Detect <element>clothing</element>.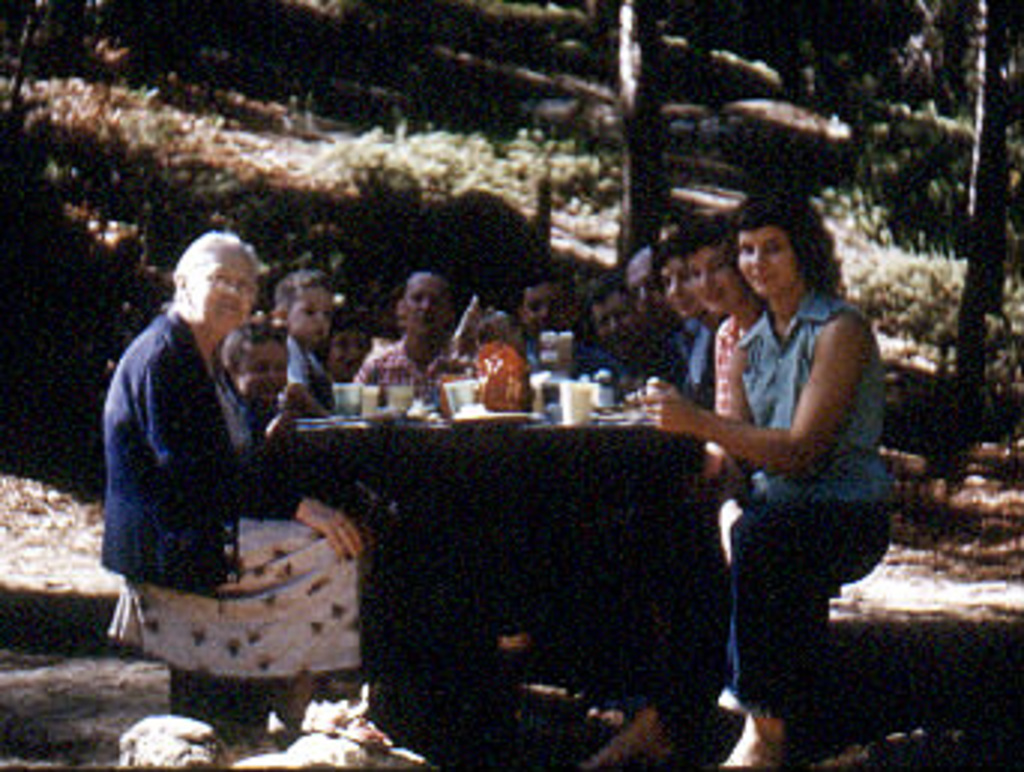
Detected at select_region(353, 335, 473, 386).
